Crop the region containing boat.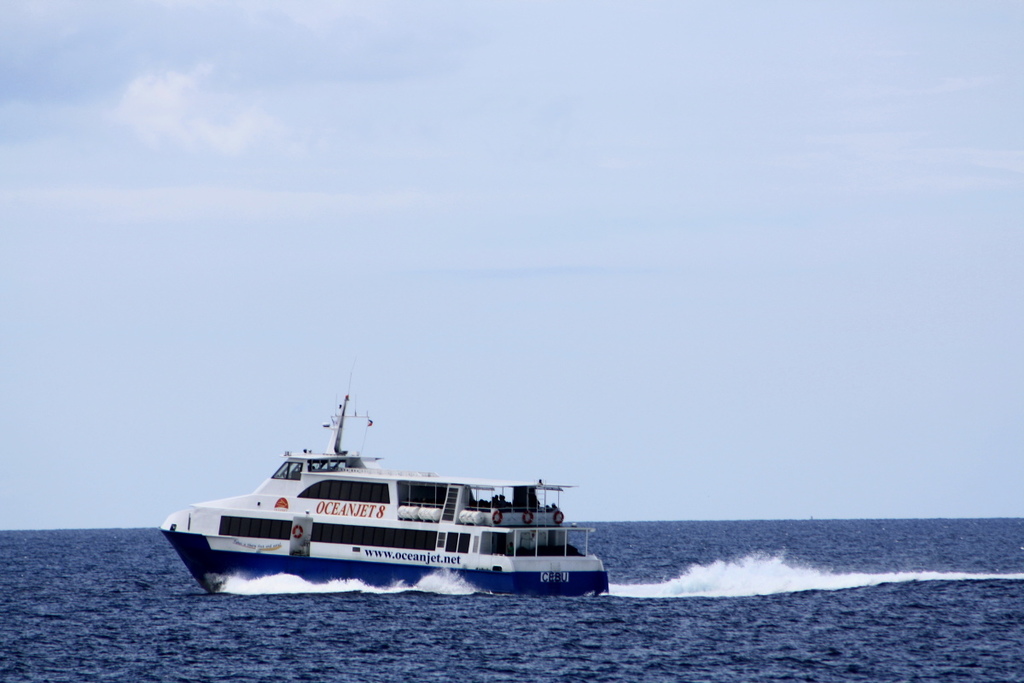
Crop region: x1=148 y1=379 x2=632 y2=606.
